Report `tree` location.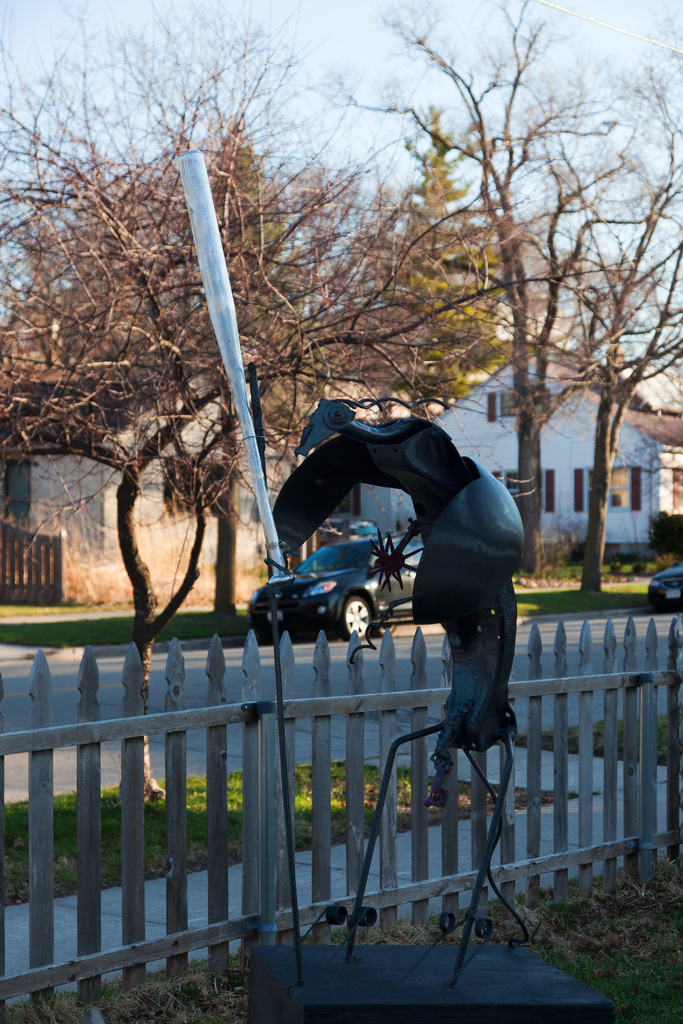
Report: 358/0/682/597.
